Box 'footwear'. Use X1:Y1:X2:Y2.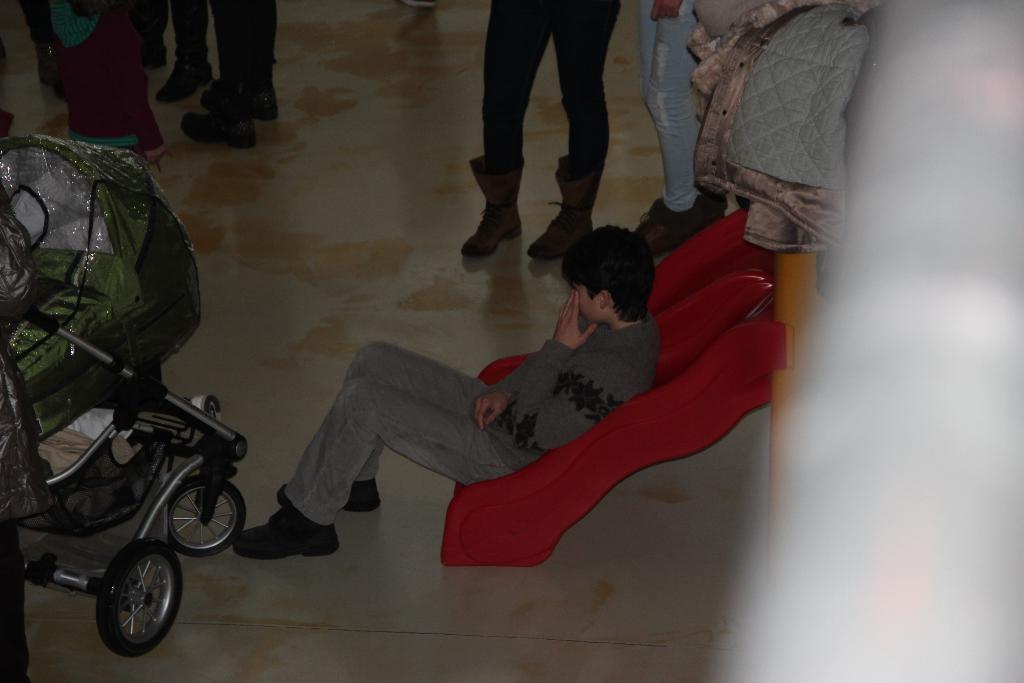
526:152:607:262.
